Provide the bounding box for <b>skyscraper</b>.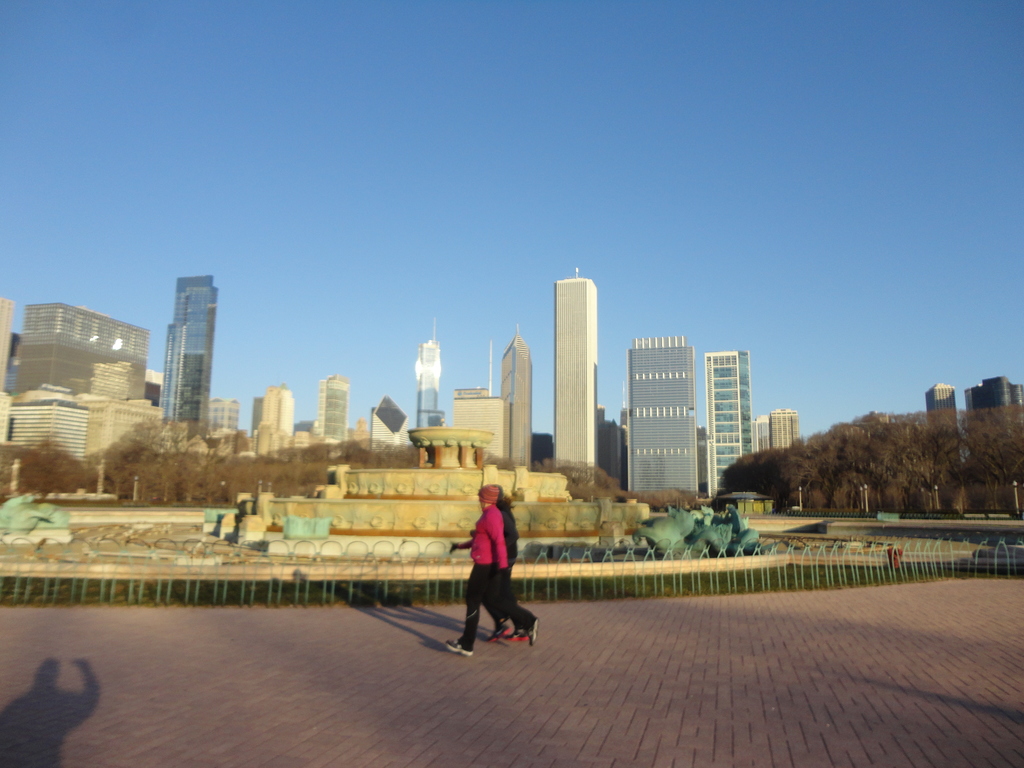
x1=309, y1=375, x2=346, y2=449.
